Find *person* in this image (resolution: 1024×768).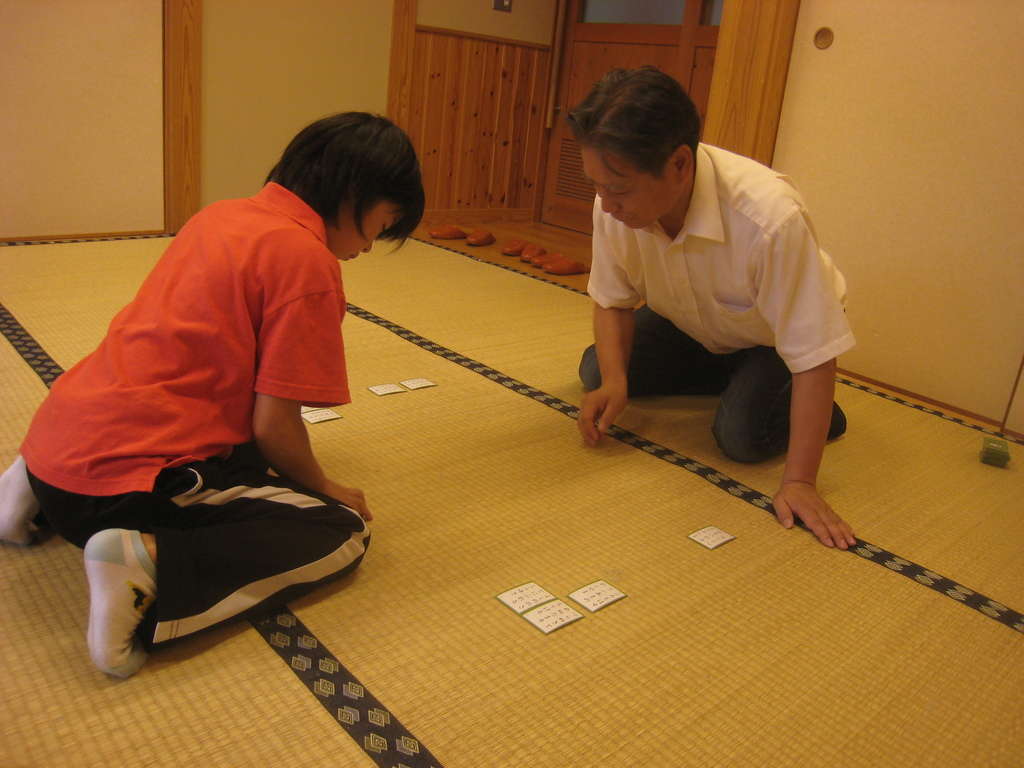
bbox=(0, 109, 428, 675).
